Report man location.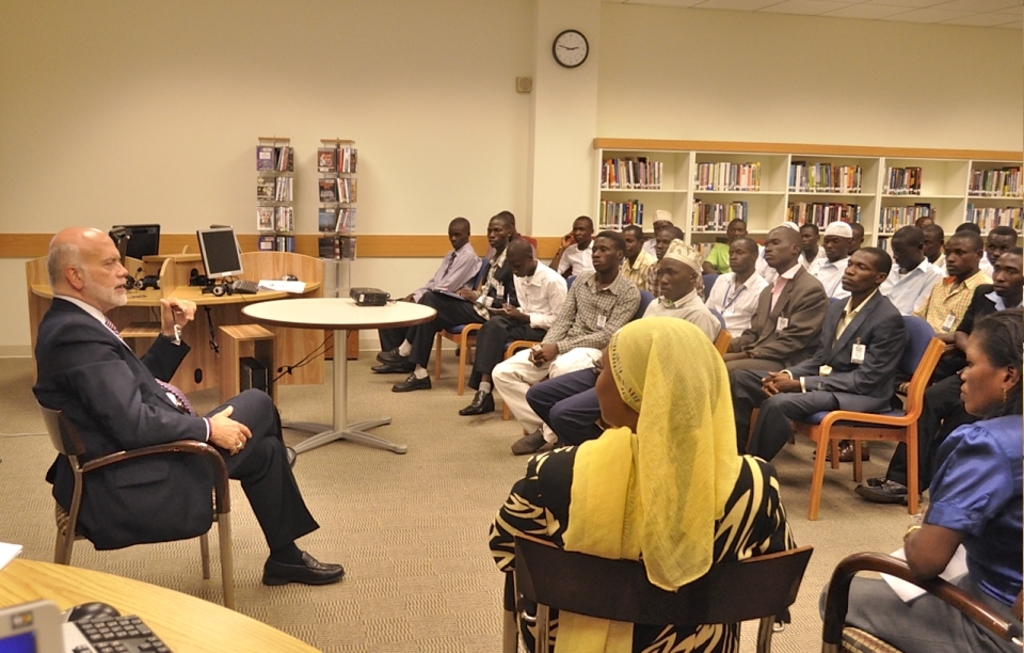
Report: [left=545, top=213, right=604, bottom=298].
